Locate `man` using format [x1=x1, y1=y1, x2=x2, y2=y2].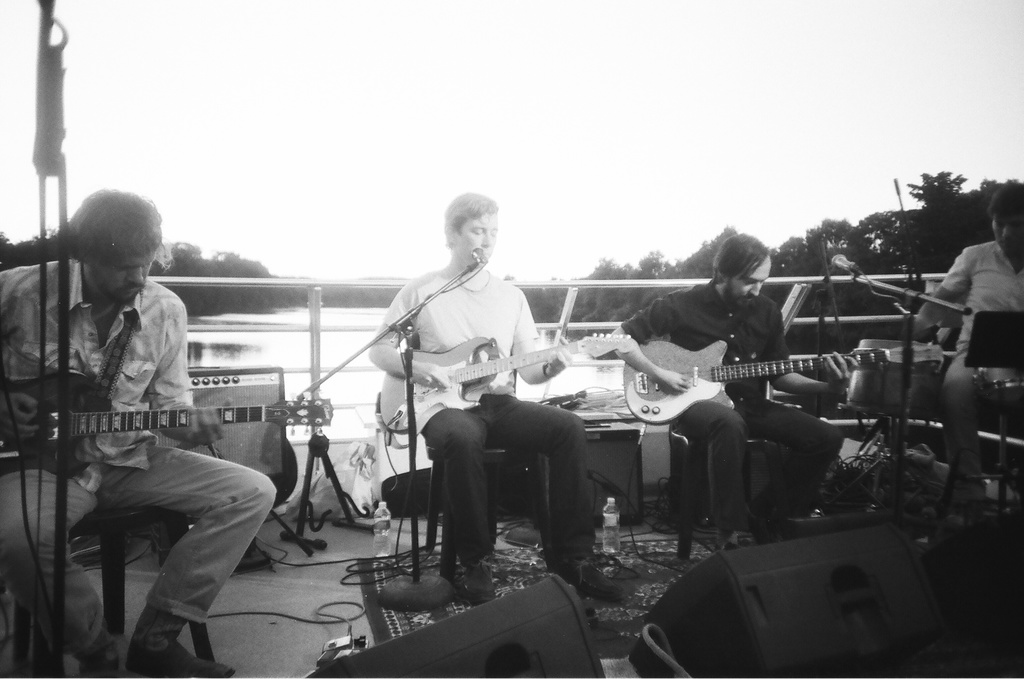
[x1=358, y1=195, x2=596, y2=591].
